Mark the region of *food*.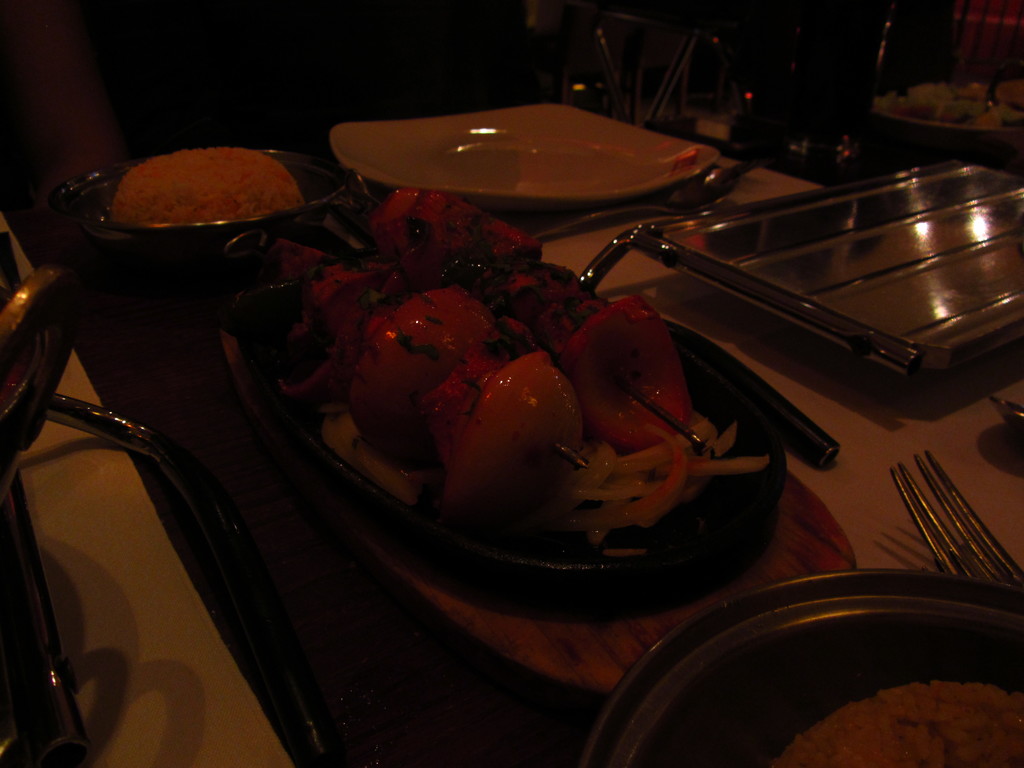
Region: 888 77 1022 124.
